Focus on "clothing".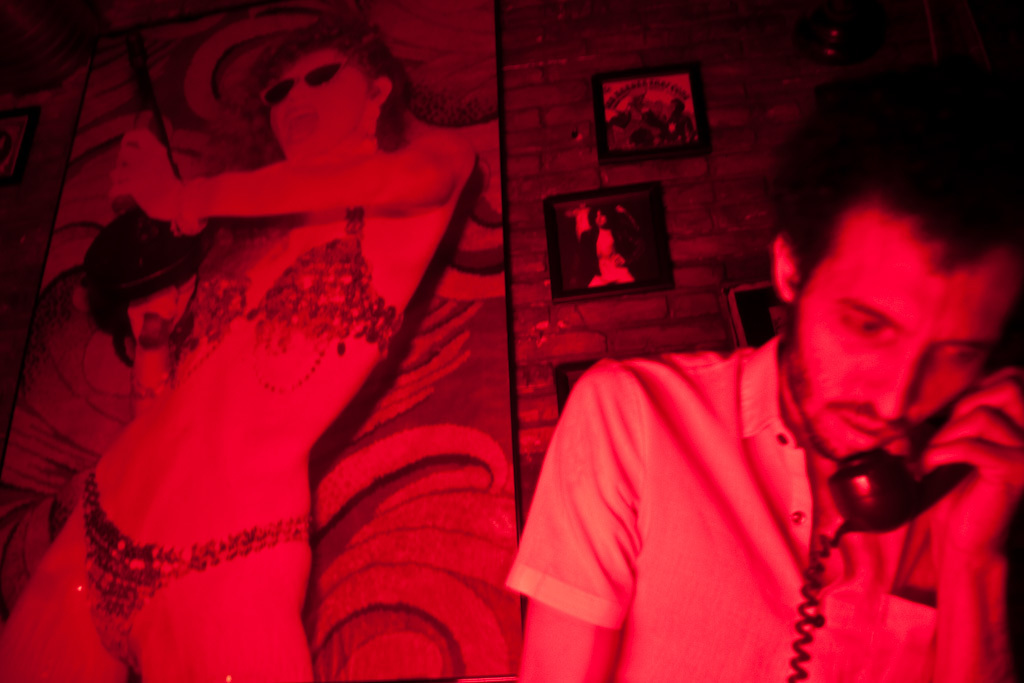
Focused at {"x1": 168, "y1": 205, "x2": 400, "y2": 385}.
